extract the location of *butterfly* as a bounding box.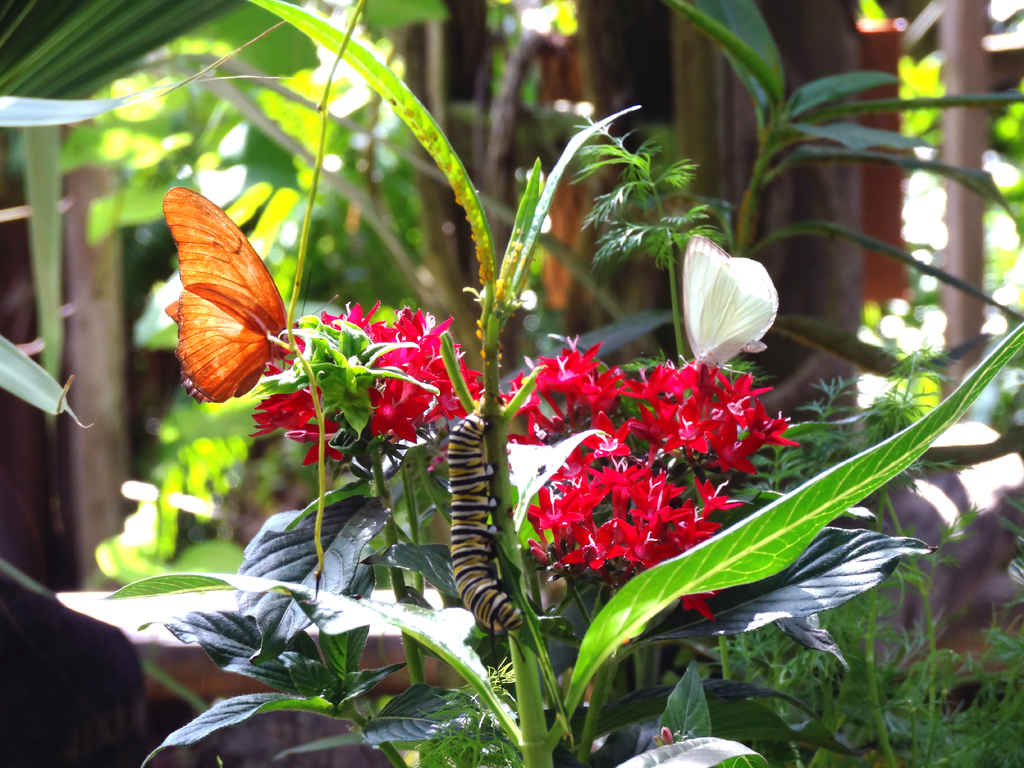
[161, 189, 337, 404].
